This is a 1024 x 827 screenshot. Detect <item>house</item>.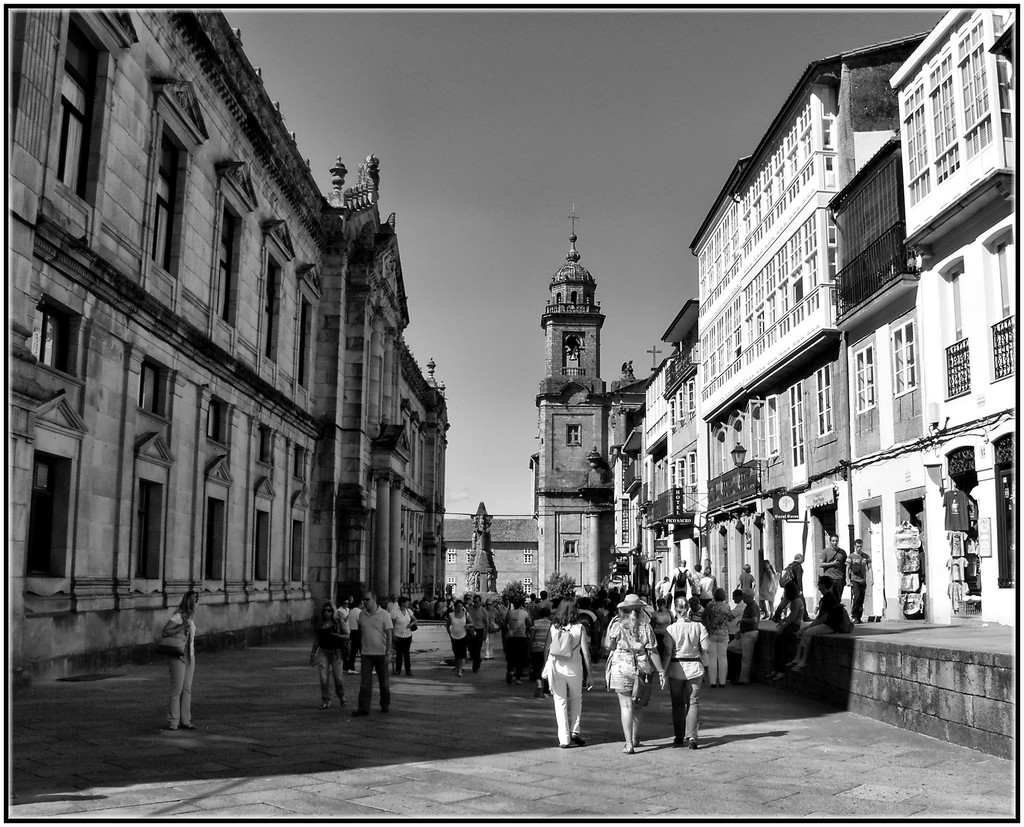
{"left": 606, "top": 388, "right": 644, "bottom": 595}.
